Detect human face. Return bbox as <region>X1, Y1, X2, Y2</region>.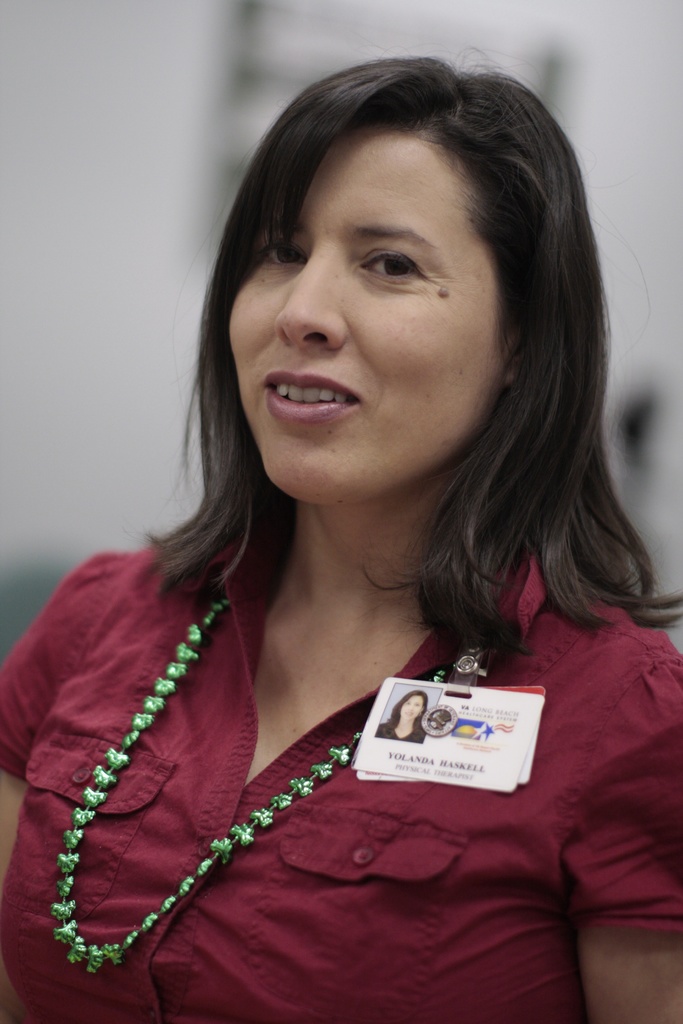
<region>229, 130, 502, 497</region>.
